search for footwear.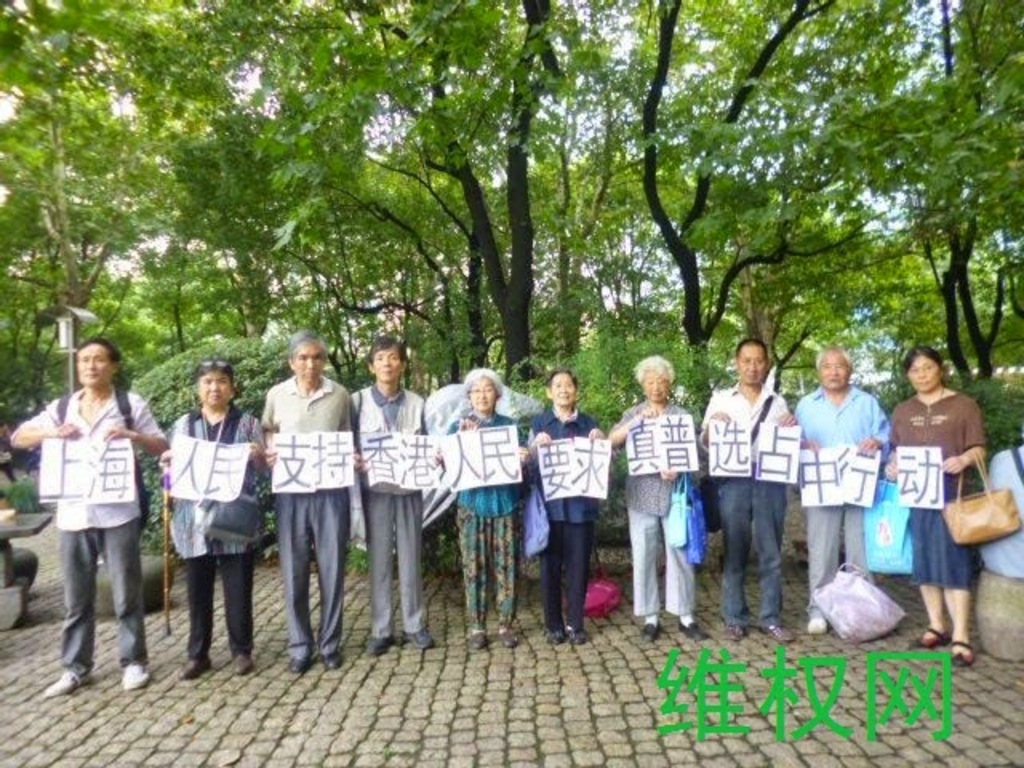
Found at bbox=(171, 656, 213, 678).
